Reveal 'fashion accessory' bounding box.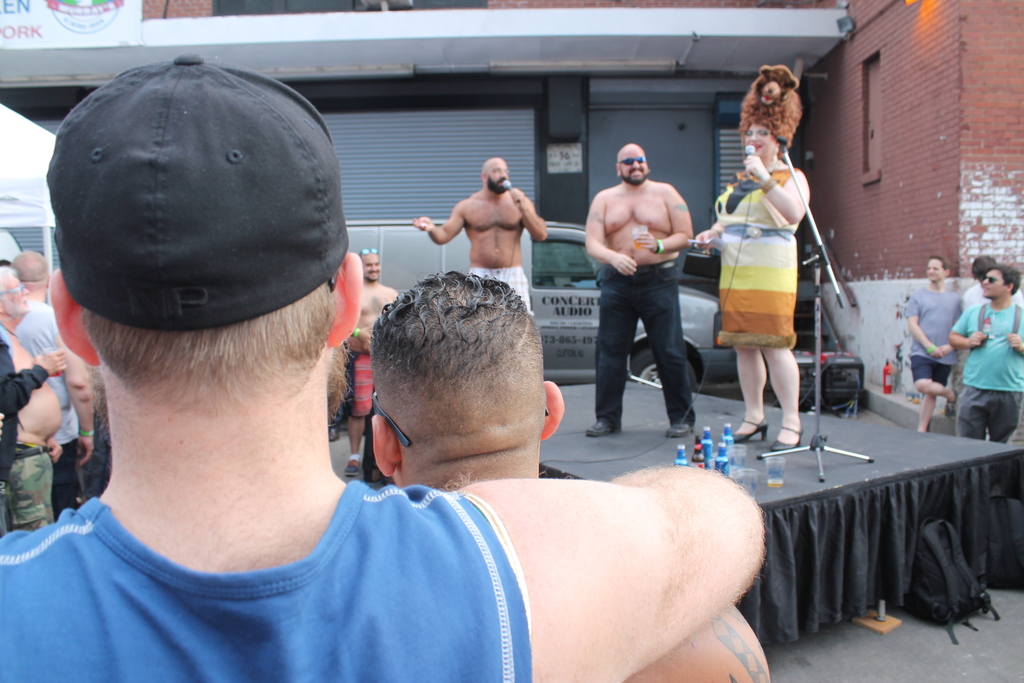
Revealed: 946:393:957:422.
